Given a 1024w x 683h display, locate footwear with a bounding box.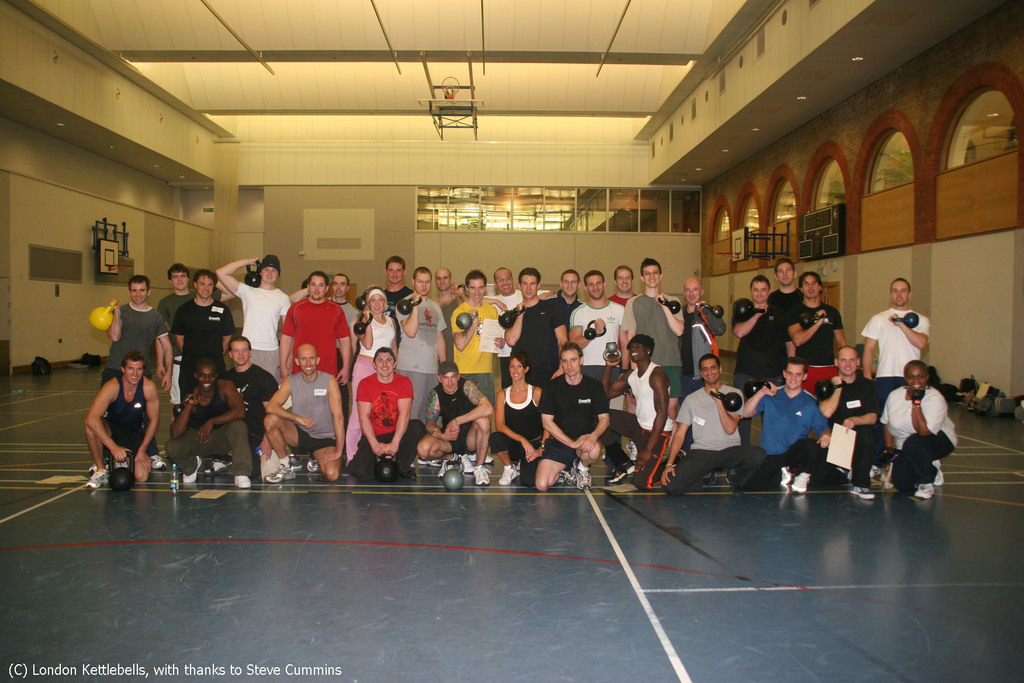
Located: detection(149, 455, 166, 472).
